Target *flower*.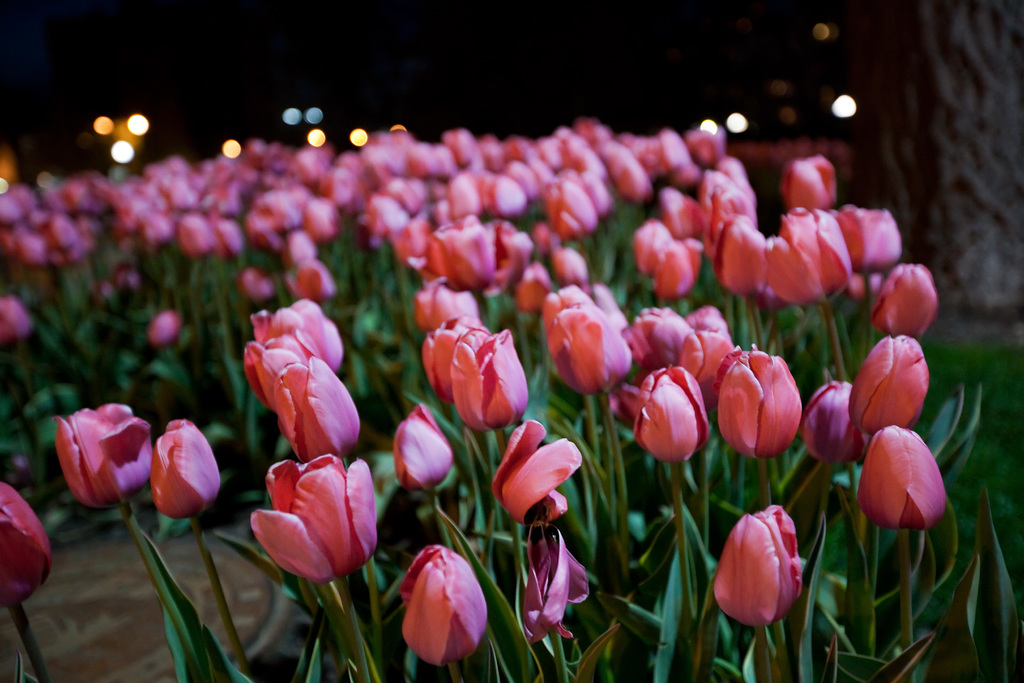
Target region: rect(52, 404, 150, 511).
